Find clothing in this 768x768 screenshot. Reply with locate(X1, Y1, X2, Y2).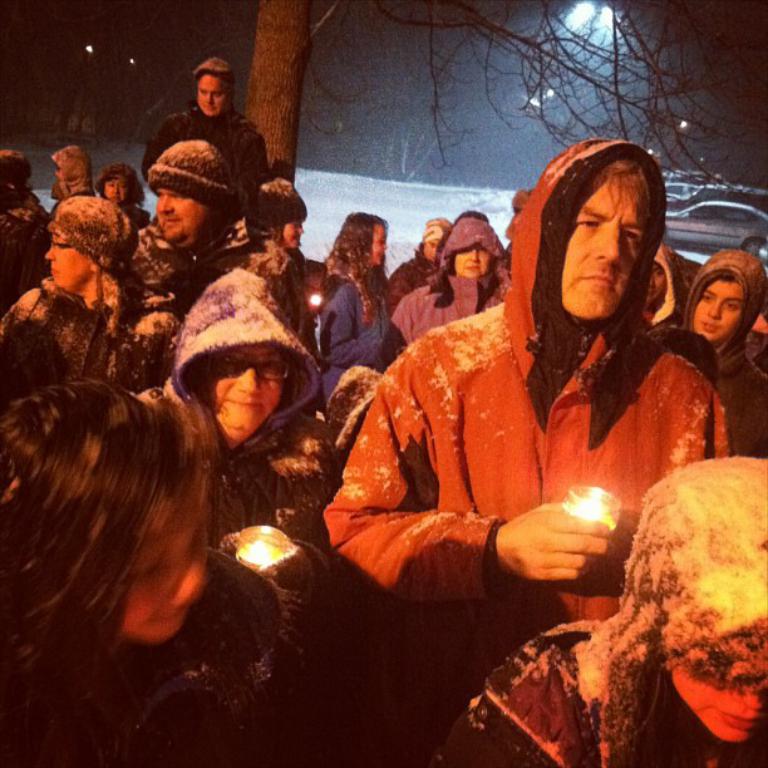
locate(132, 137, 252, 321).
